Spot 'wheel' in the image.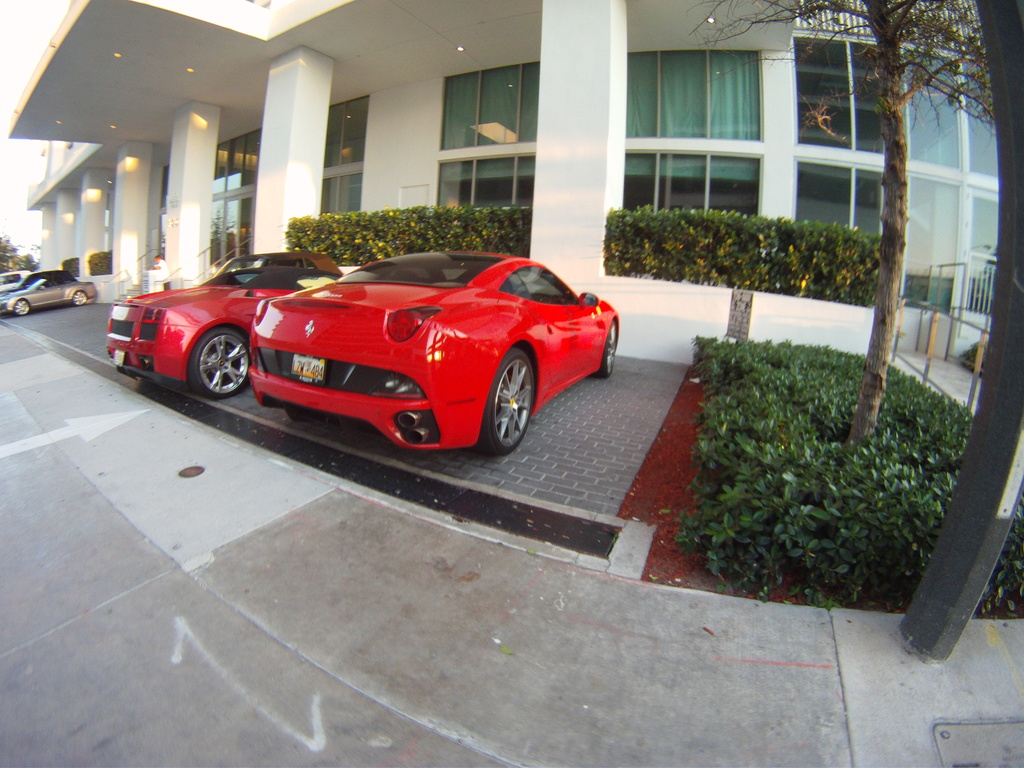
'wheel' found at (x1=68, y1=288, x2=91, y2=308).
